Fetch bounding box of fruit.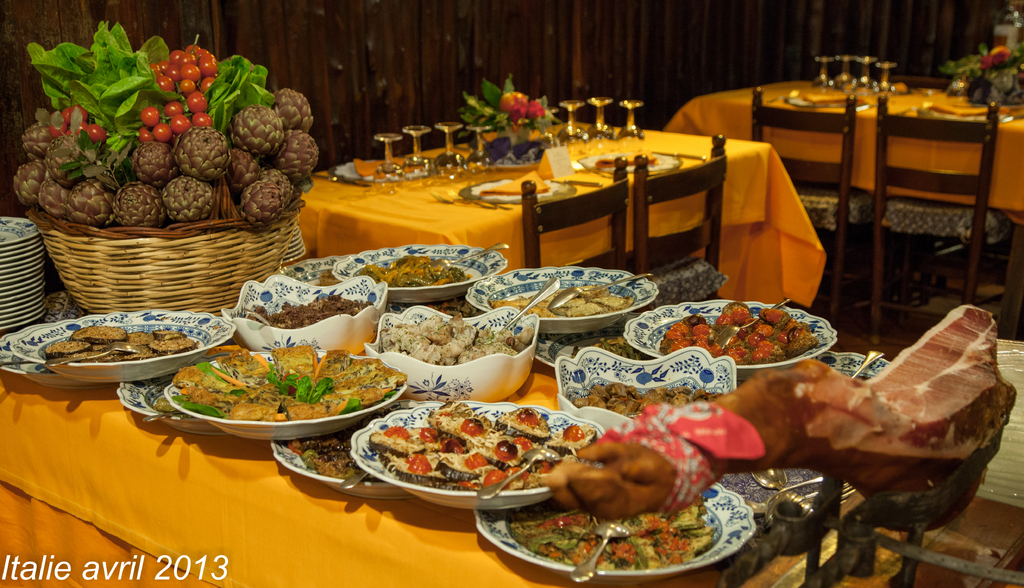
Bbox: crop(229, 104, 287, 156).
